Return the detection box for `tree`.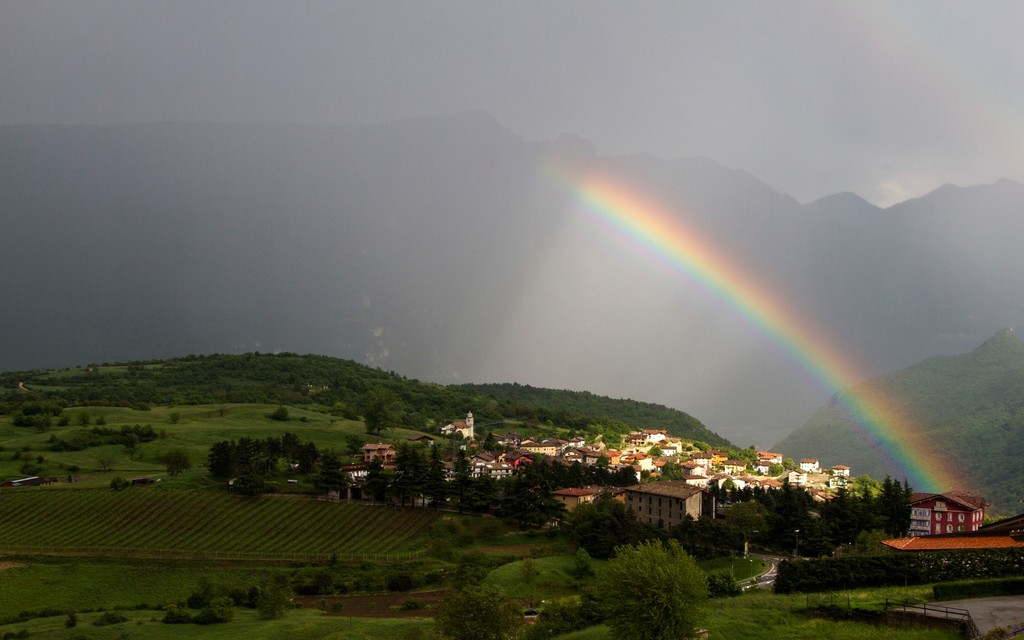
[286, 432, 299, 472].
